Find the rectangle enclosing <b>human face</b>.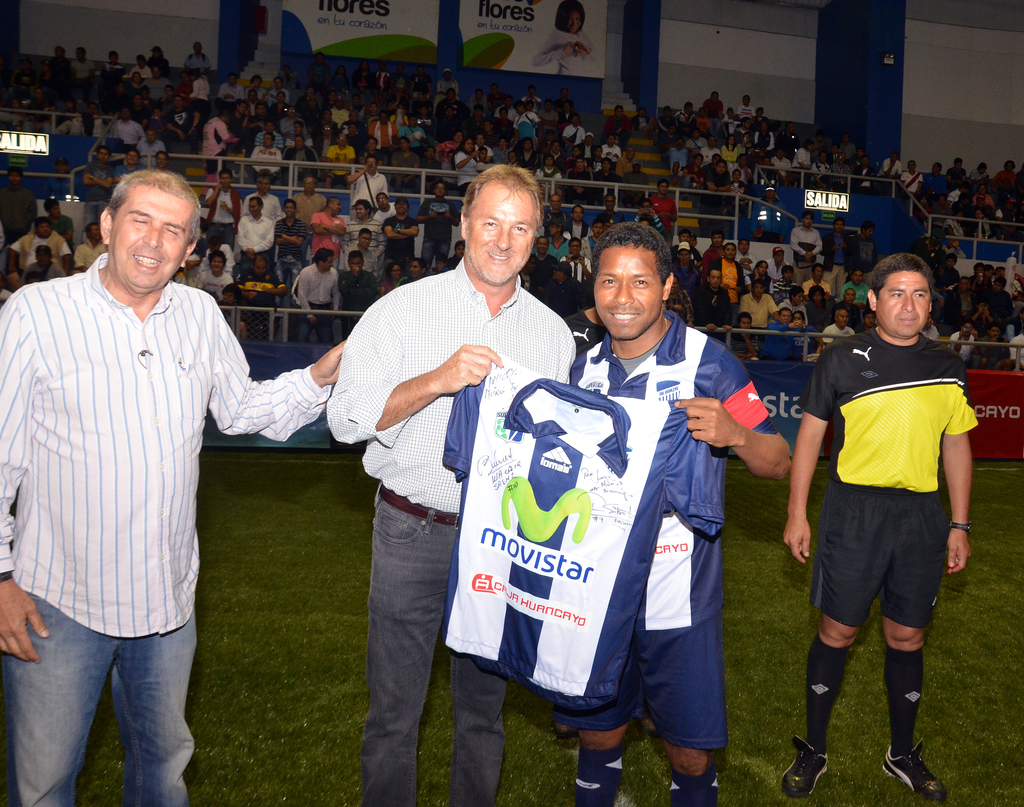
993, 279, 1002, 288.
